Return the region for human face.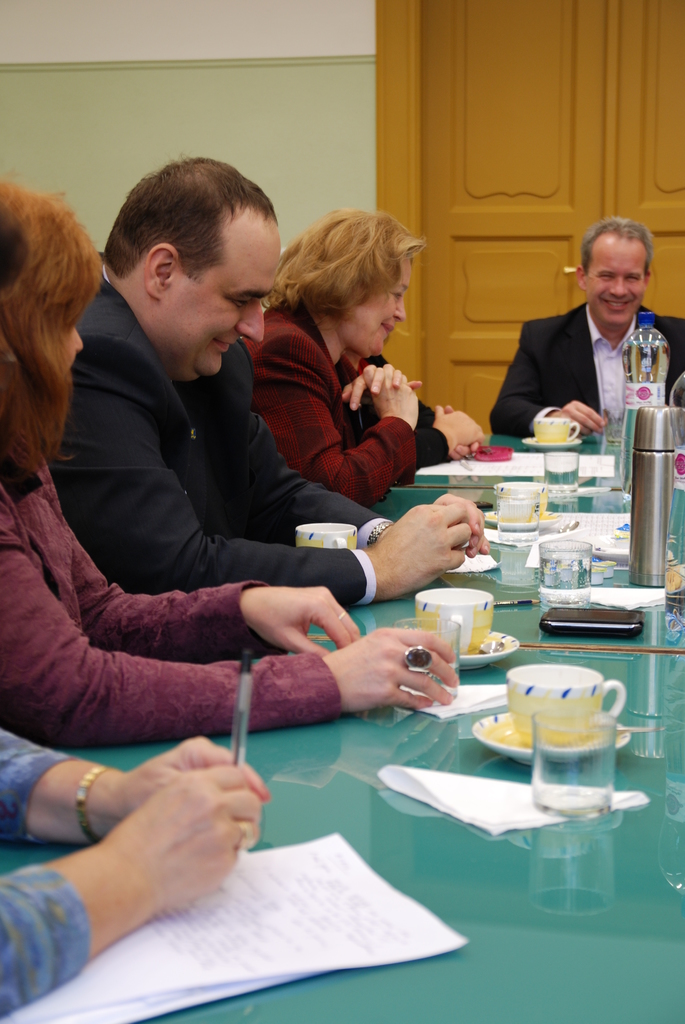
x1=58 y1=326 x2=81 y2=371.
